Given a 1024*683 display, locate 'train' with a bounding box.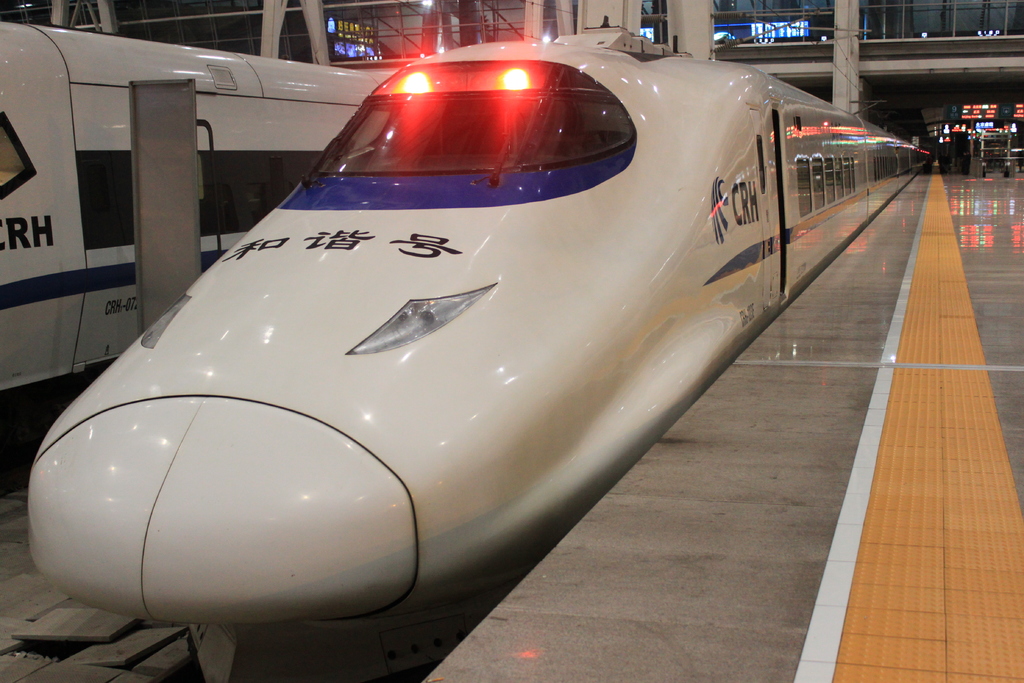
Located: box(25, 21, 936, 657).
